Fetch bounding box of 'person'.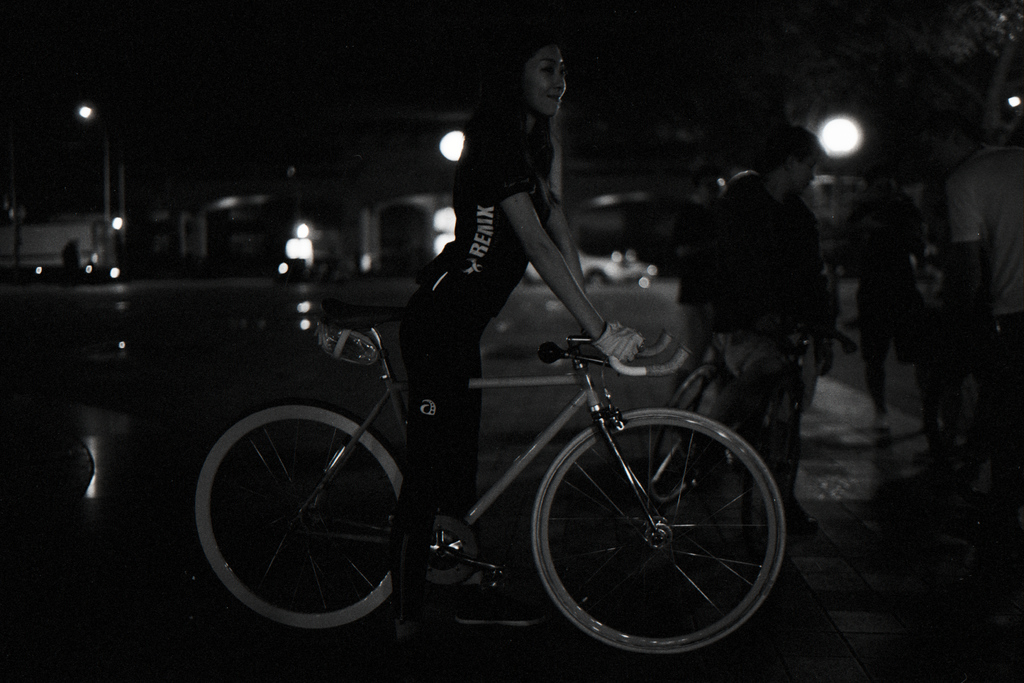
Bbox: rect(686, 116, 833, 532).
